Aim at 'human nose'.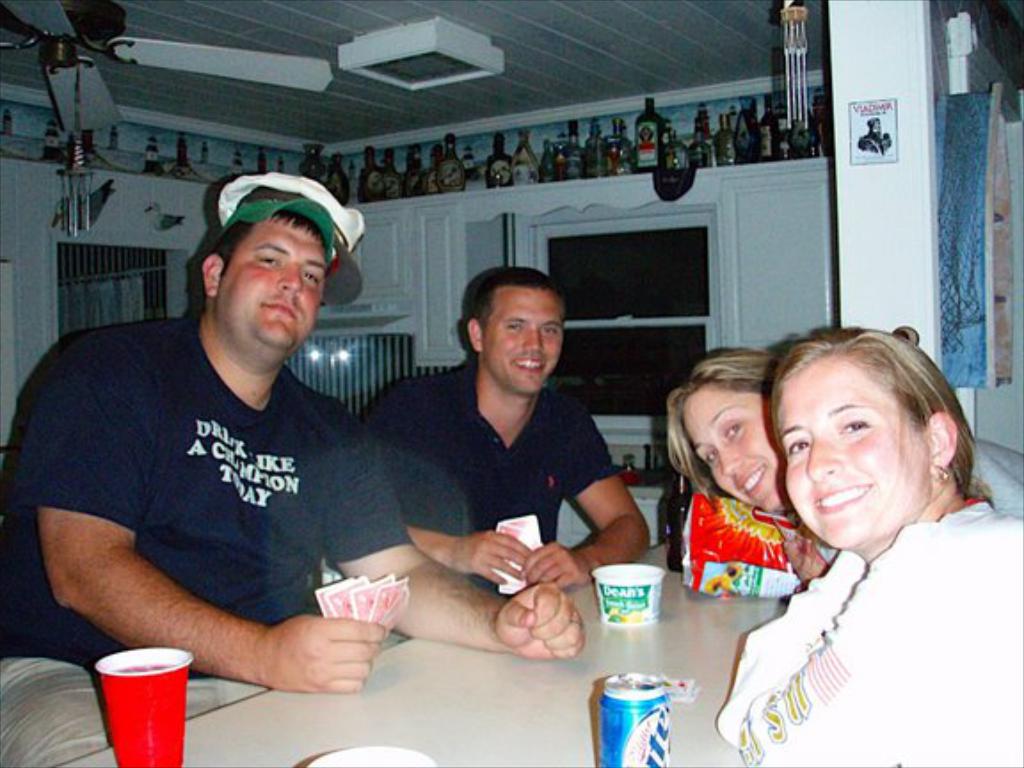
Aimed at BBox(720, 450, 745, 476).
